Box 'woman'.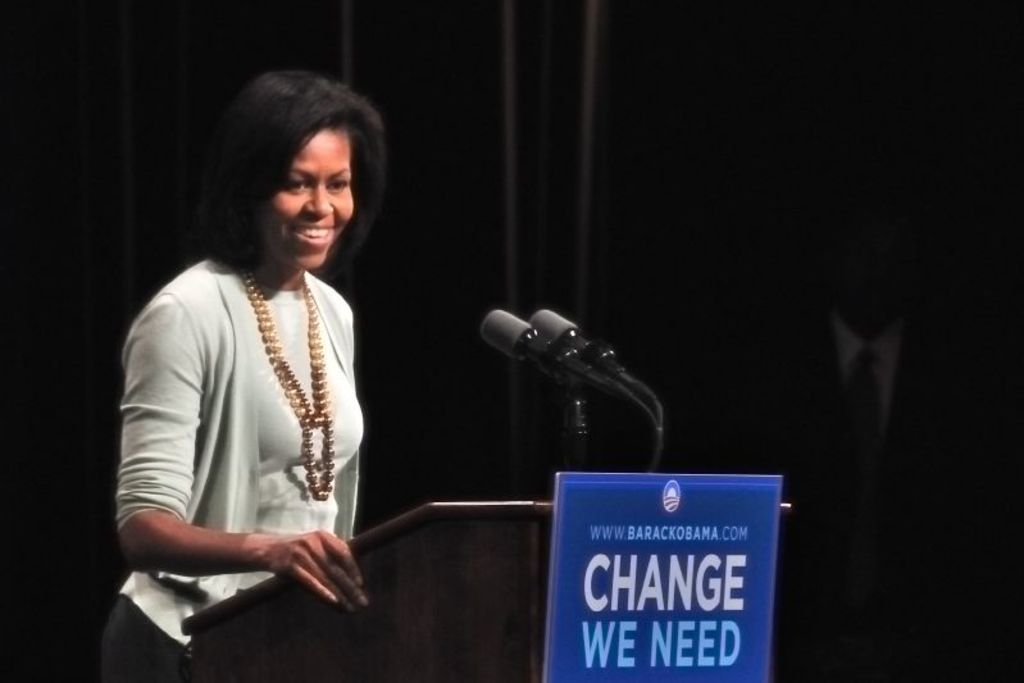
l=120, t=63, r=400, b=669.
